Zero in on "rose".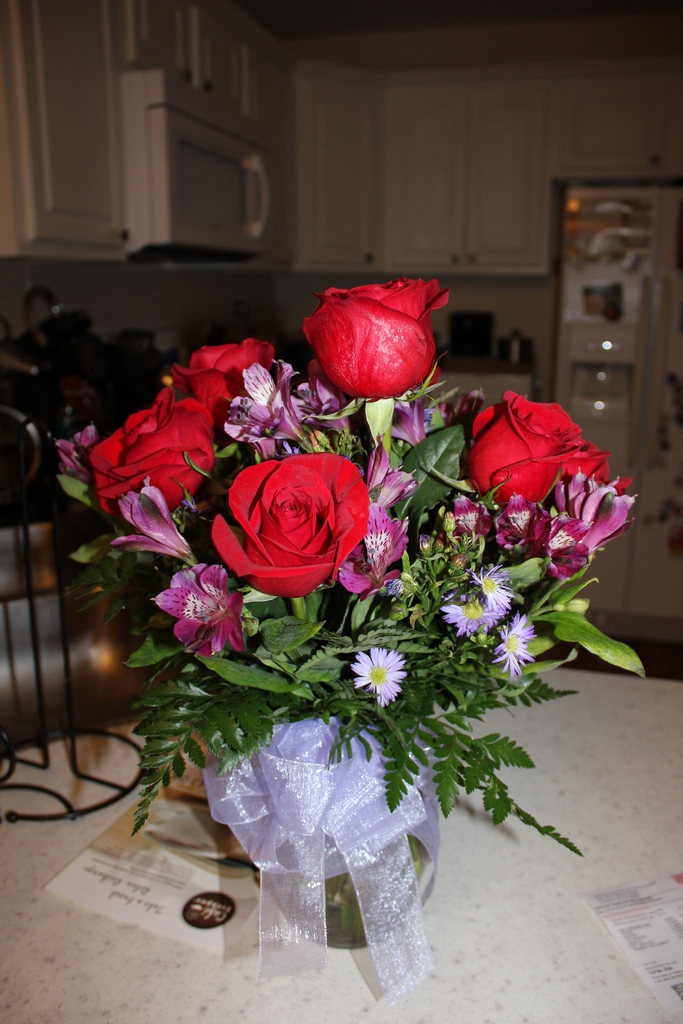
Zeroed in: bbox=[171, 338, 276, 424].
